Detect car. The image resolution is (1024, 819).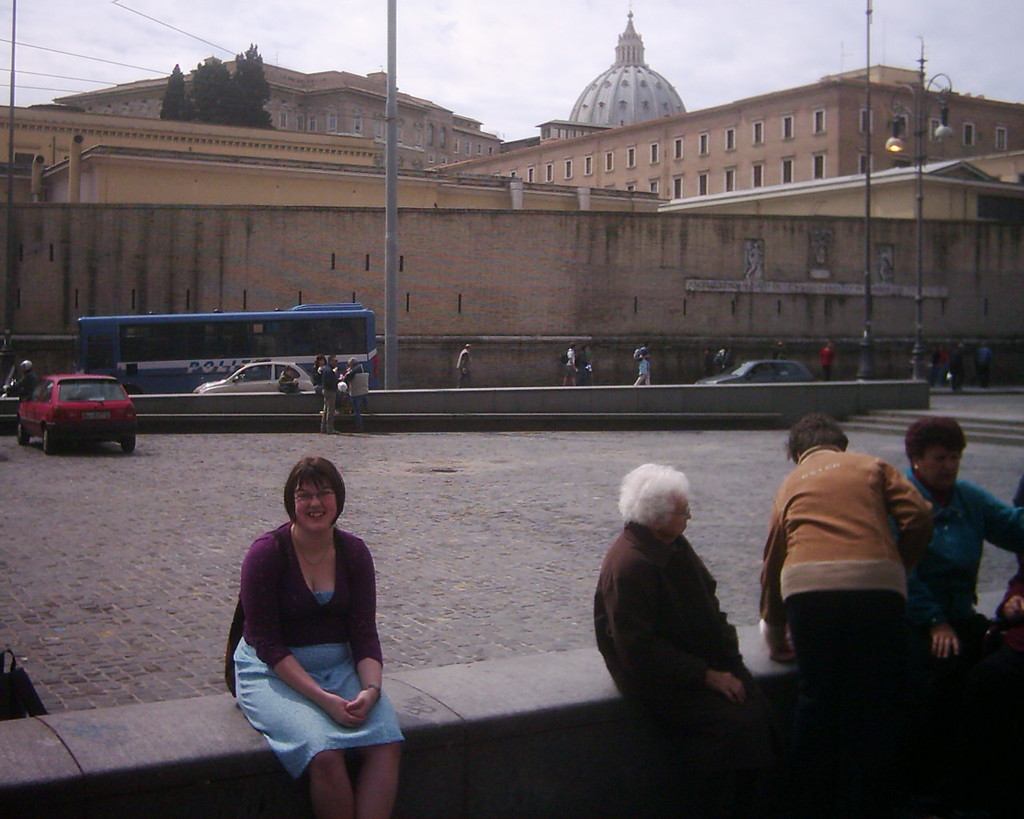
crop(15, 374, 137, 454).
